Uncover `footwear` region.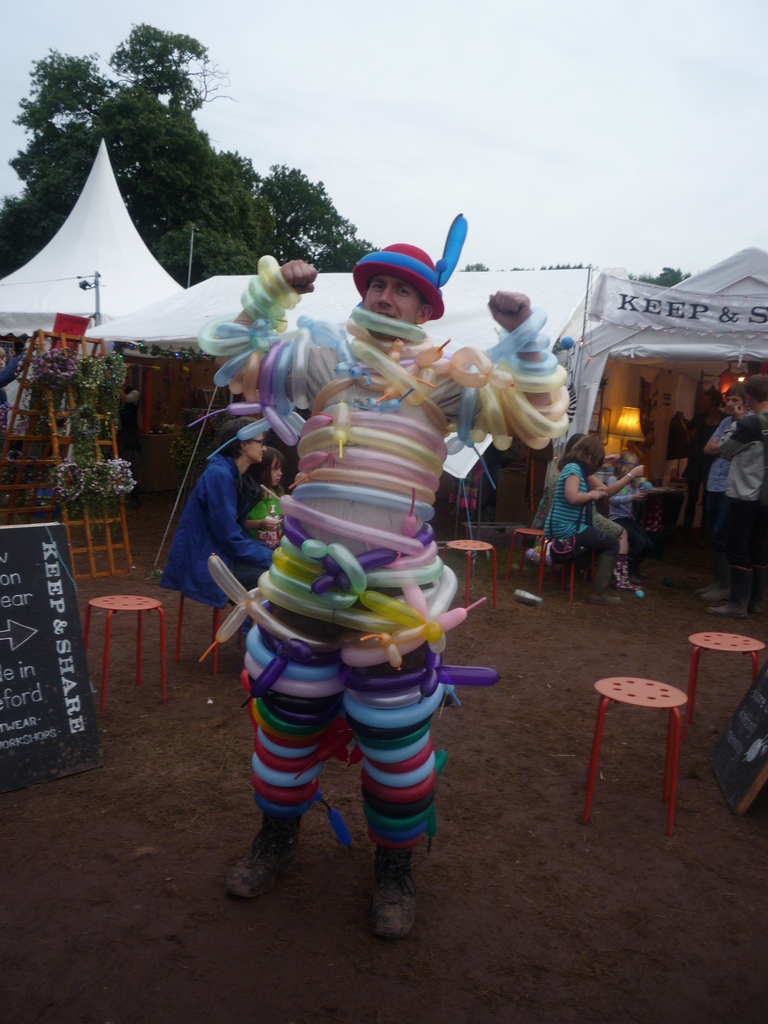
Uncovered: [220, 822, 296, 900].
